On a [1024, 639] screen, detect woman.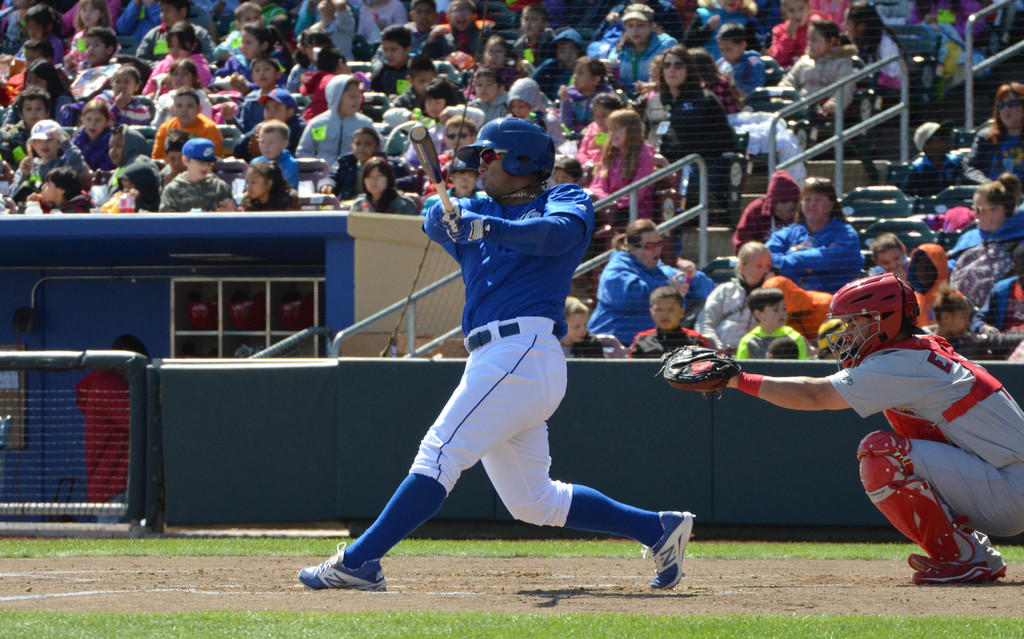
<bbox>943, 173, 1023, 306</bbox>.
